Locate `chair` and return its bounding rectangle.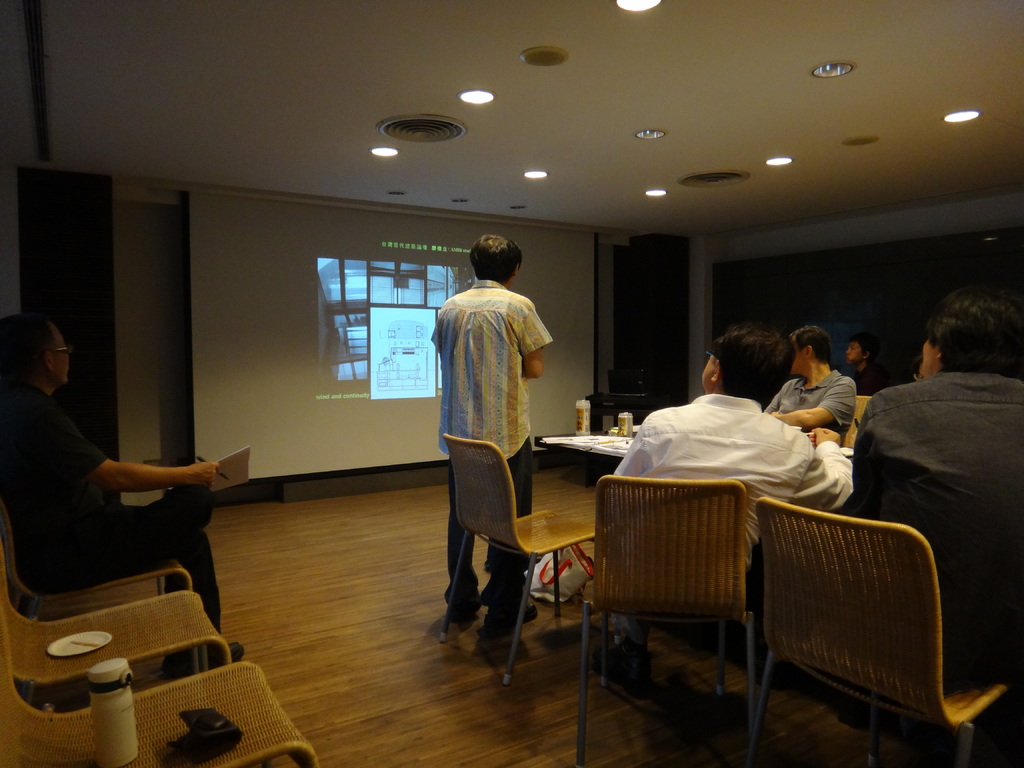
BBox(578, 470, 758, 767).
